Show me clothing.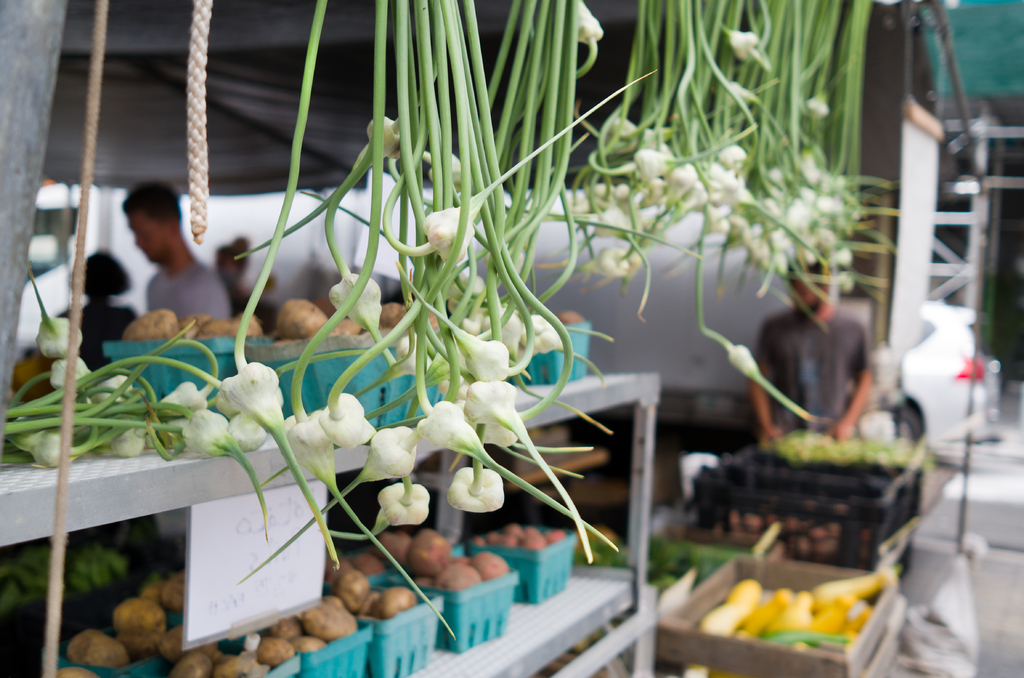
clothing is here: 148, 262, 227, 319.
